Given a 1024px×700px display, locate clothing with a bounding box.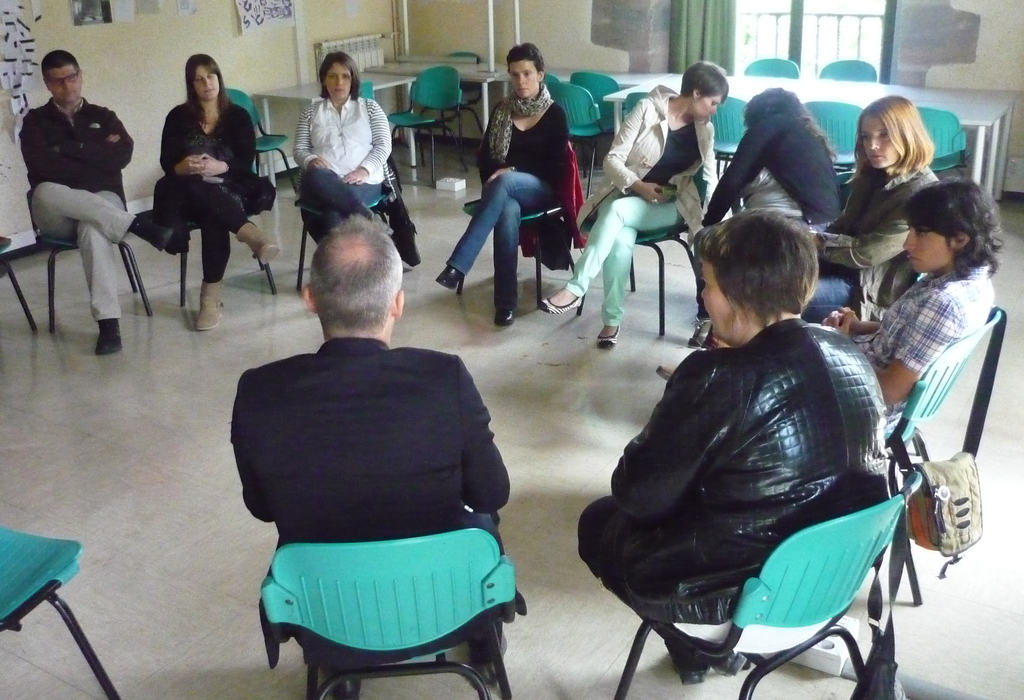
Located: box(434, 86, 576, 309).
